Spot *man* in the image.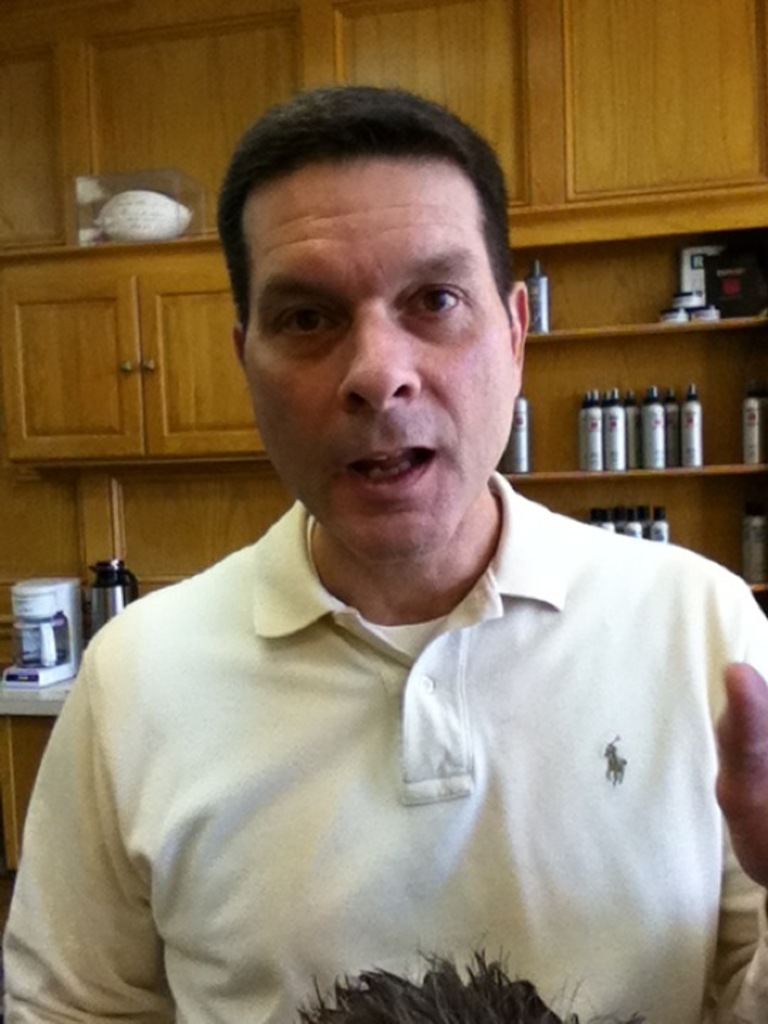
*man* found at [46, 85, 767, 1007].
